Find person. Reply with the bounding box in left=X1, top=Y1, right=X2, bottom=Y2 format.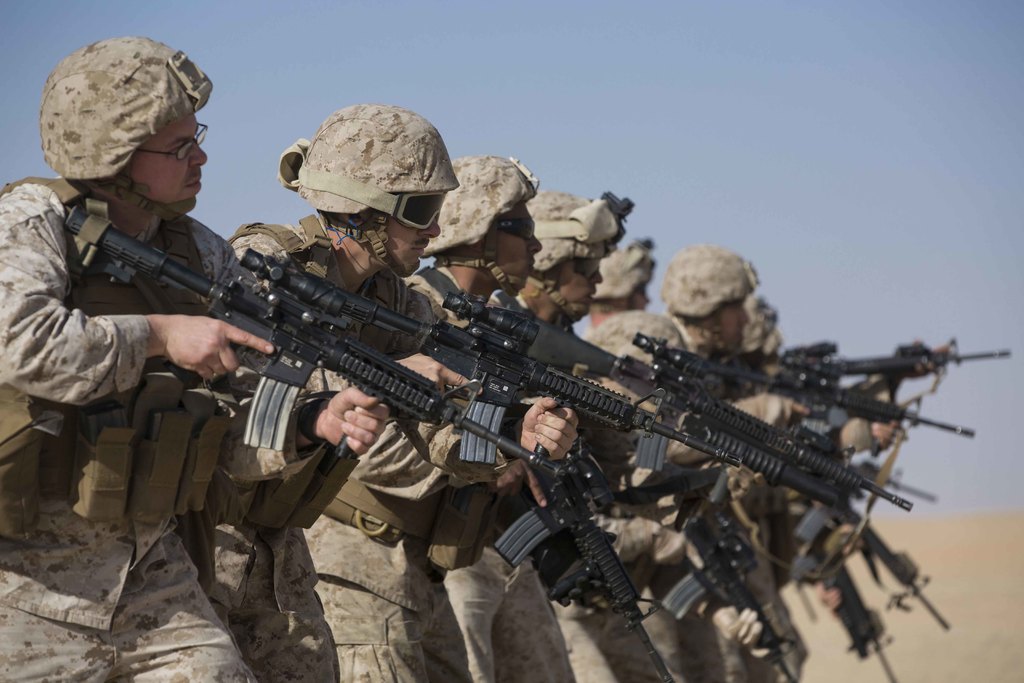
left=586, top=249, right=758, bottom=682.
